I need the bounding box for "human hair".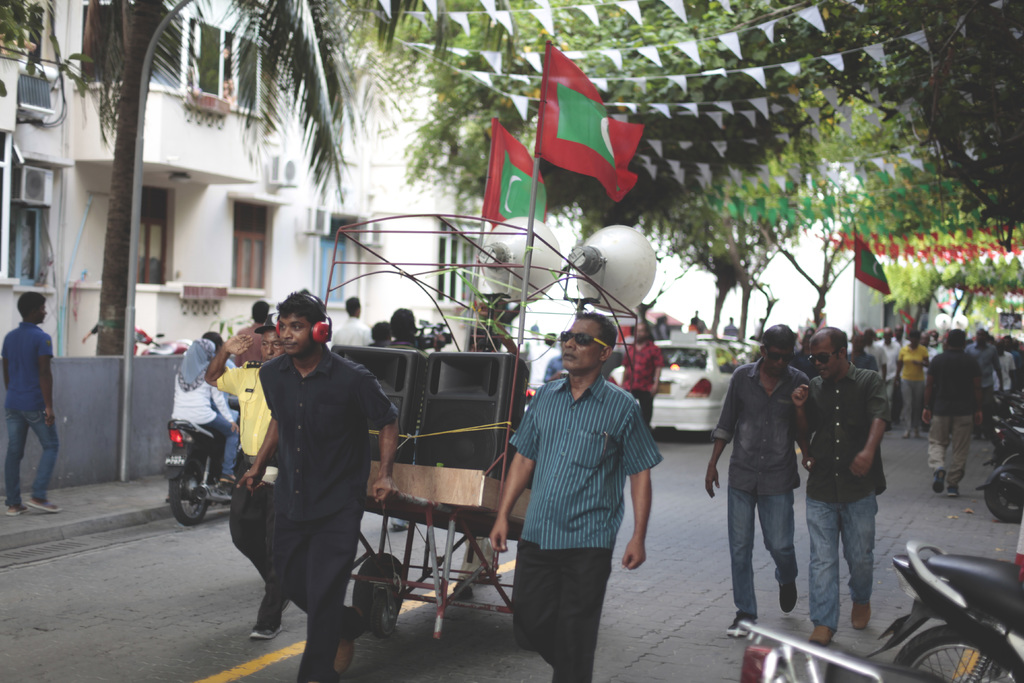
Here it is: locate(343, 294, 360, 320).
